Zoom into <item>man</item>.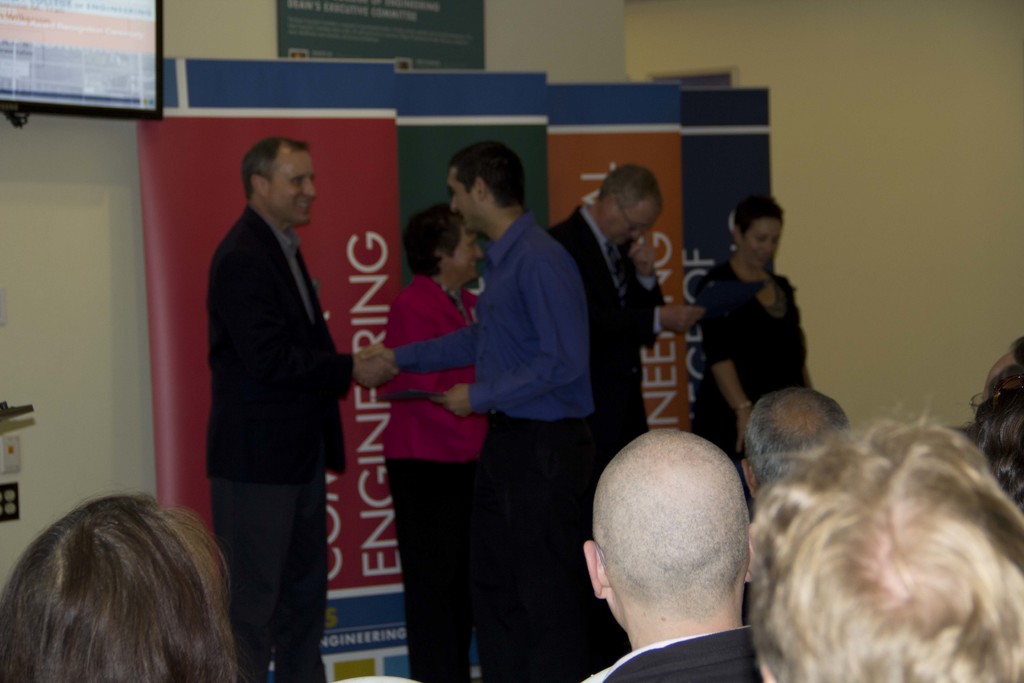
Zoom target: crop(354, 138, 595, 682).
